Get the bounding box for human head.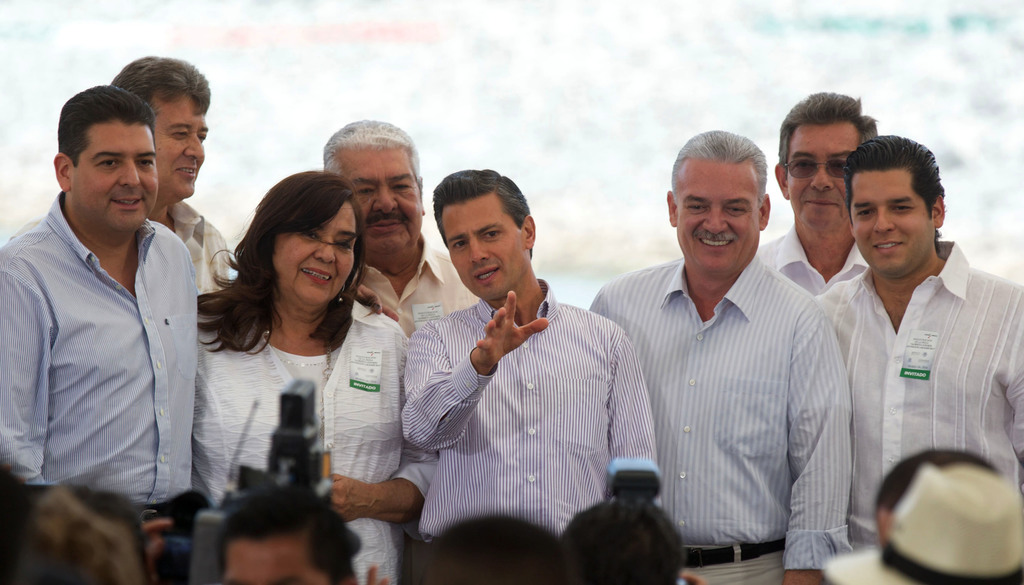
[x1=51, y1=85, x2=158, y2=245].
